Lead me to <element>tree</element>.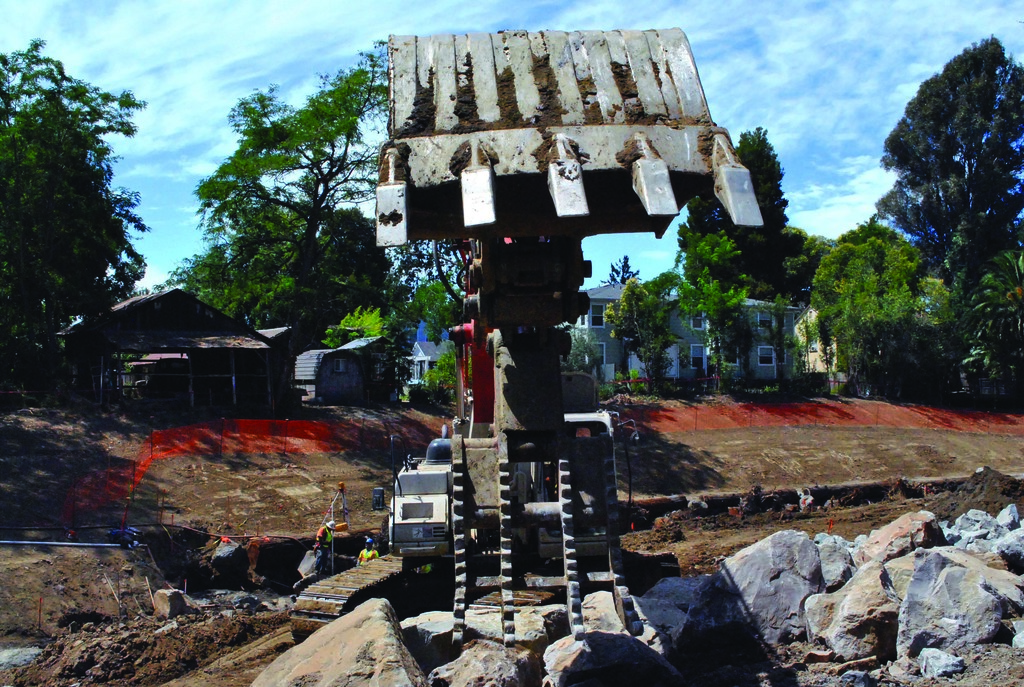
Lead to 835, 28, 1020, 416.
